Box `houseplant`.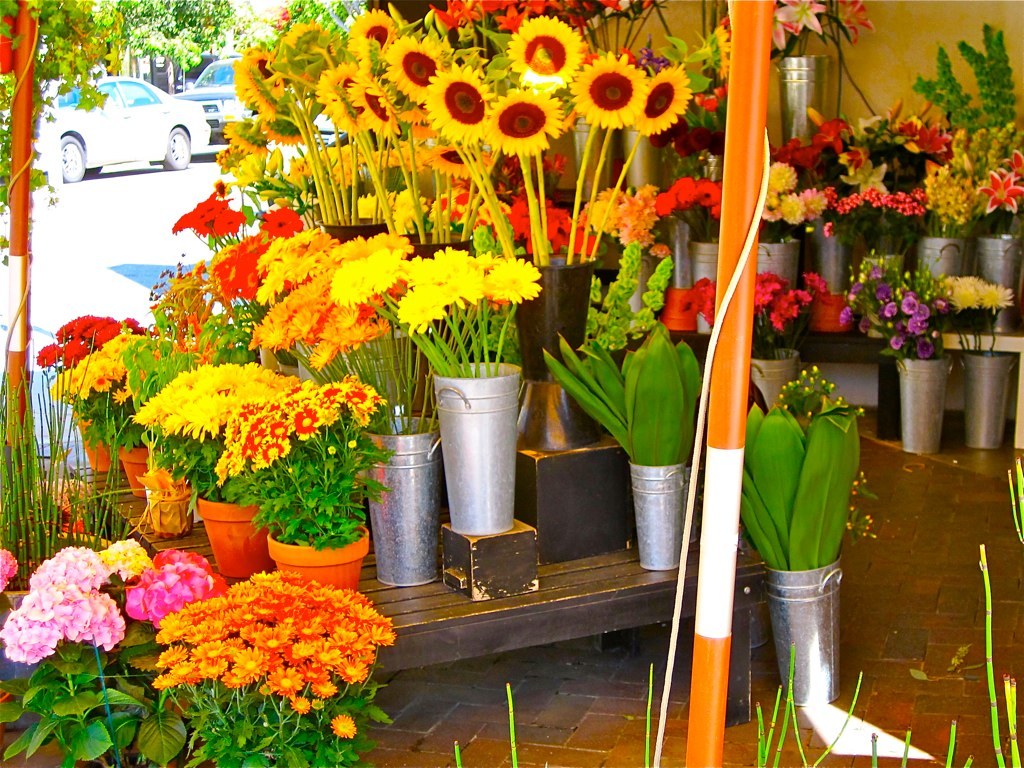
0/583/156/767.
